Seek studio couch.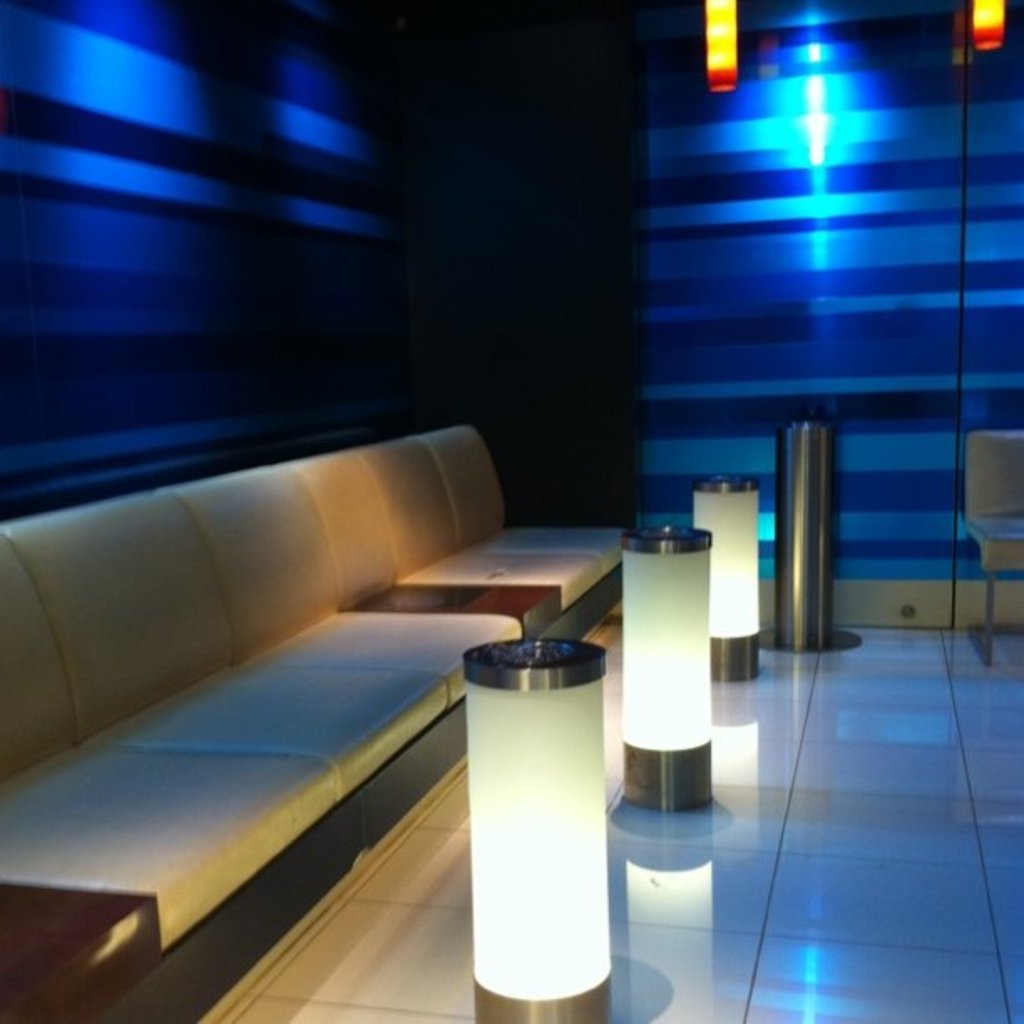
detection(0, 412, 631, 1019).
